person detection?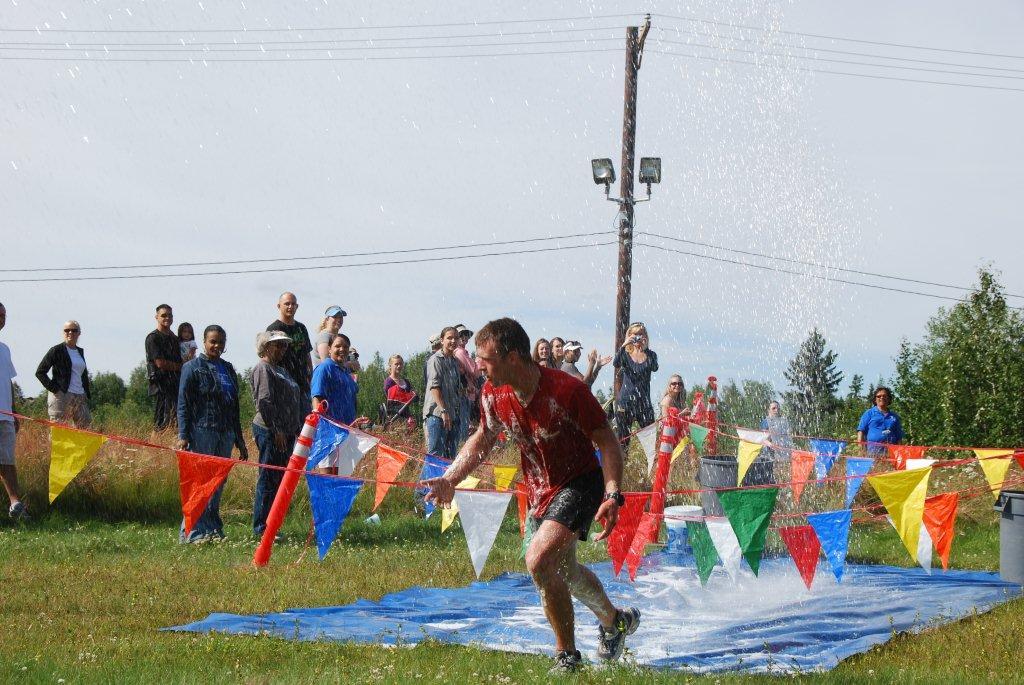
BBox(449, 313, 478, 416)
